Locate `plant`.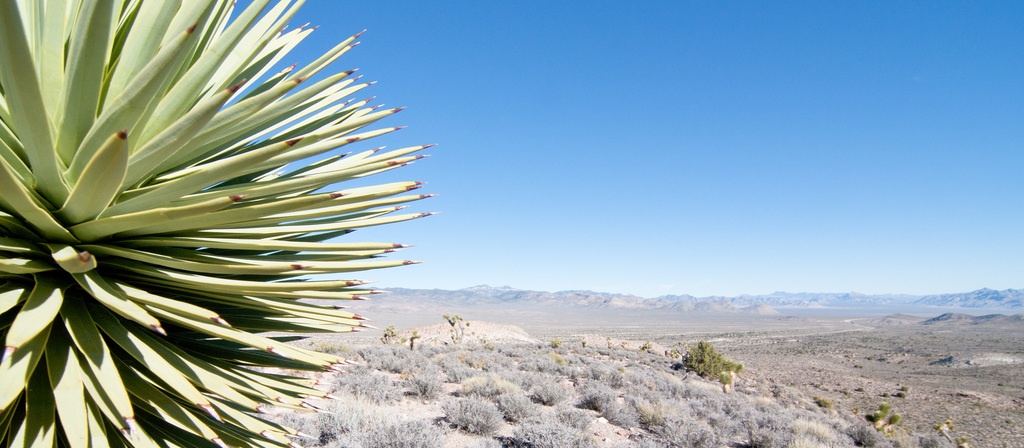
Bounding box: box(861, 404, 906, 433).
